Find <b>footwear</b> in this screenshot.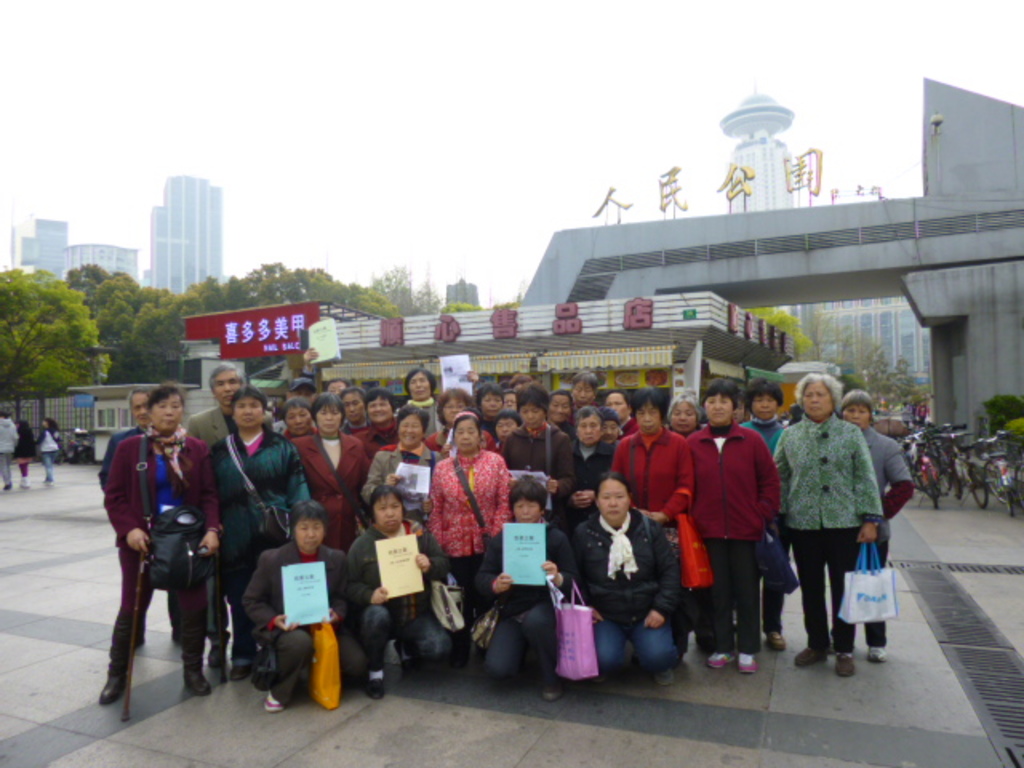
The bounding box for <b>footwear</b> is <box>229,656,254,678</box>.
